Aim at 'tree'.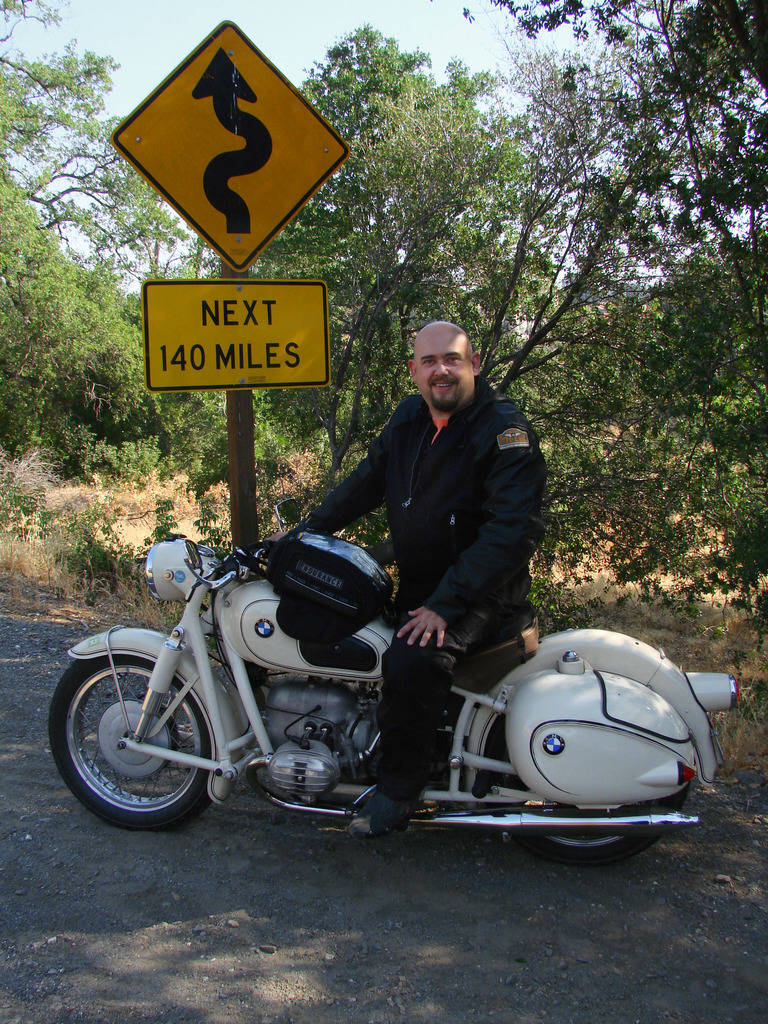
Aimed at l=227, t=28, r=542, b=492.
